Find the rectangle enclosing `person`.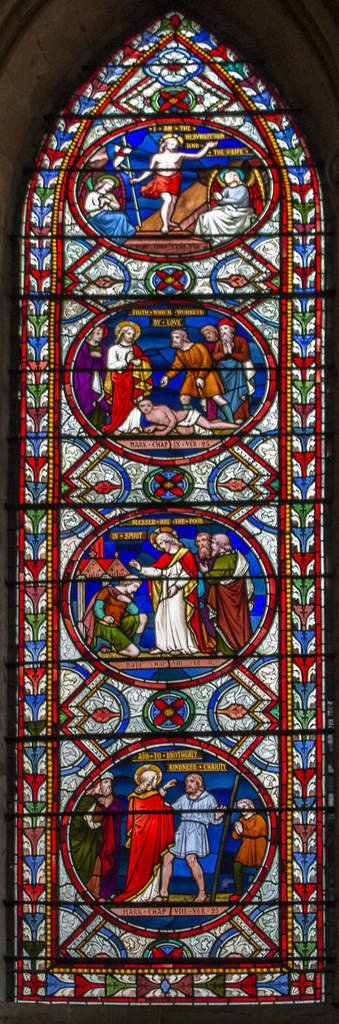
221/787/275/892.
